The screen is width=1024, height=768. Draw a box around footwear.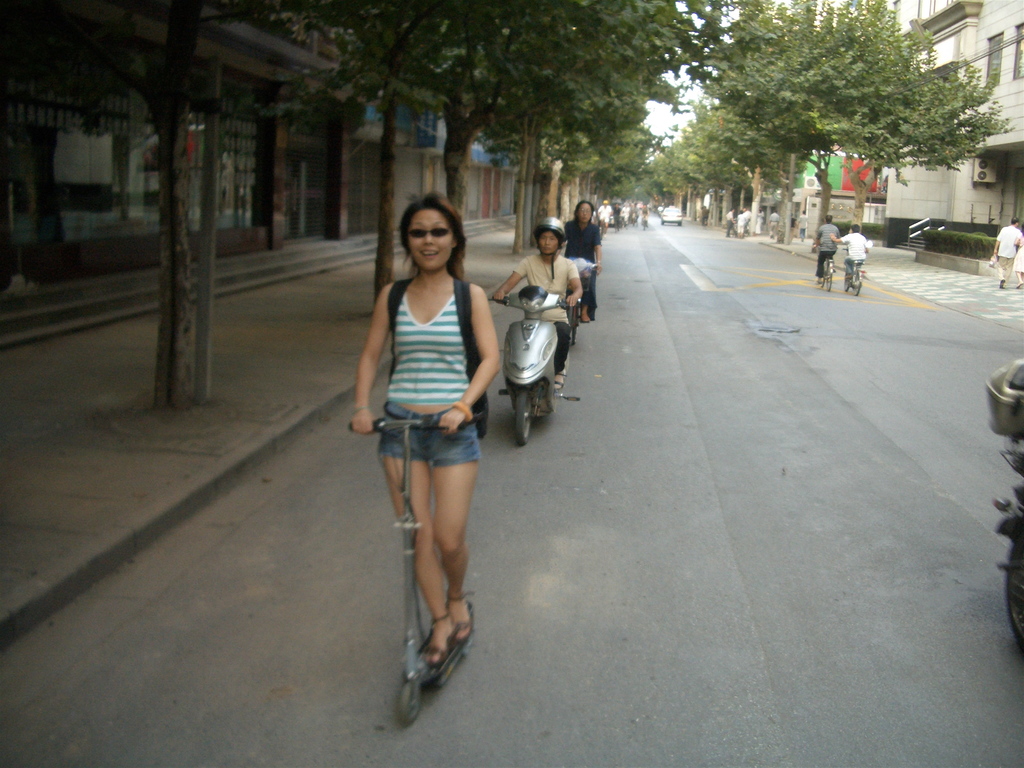
(552,368,569,392).
